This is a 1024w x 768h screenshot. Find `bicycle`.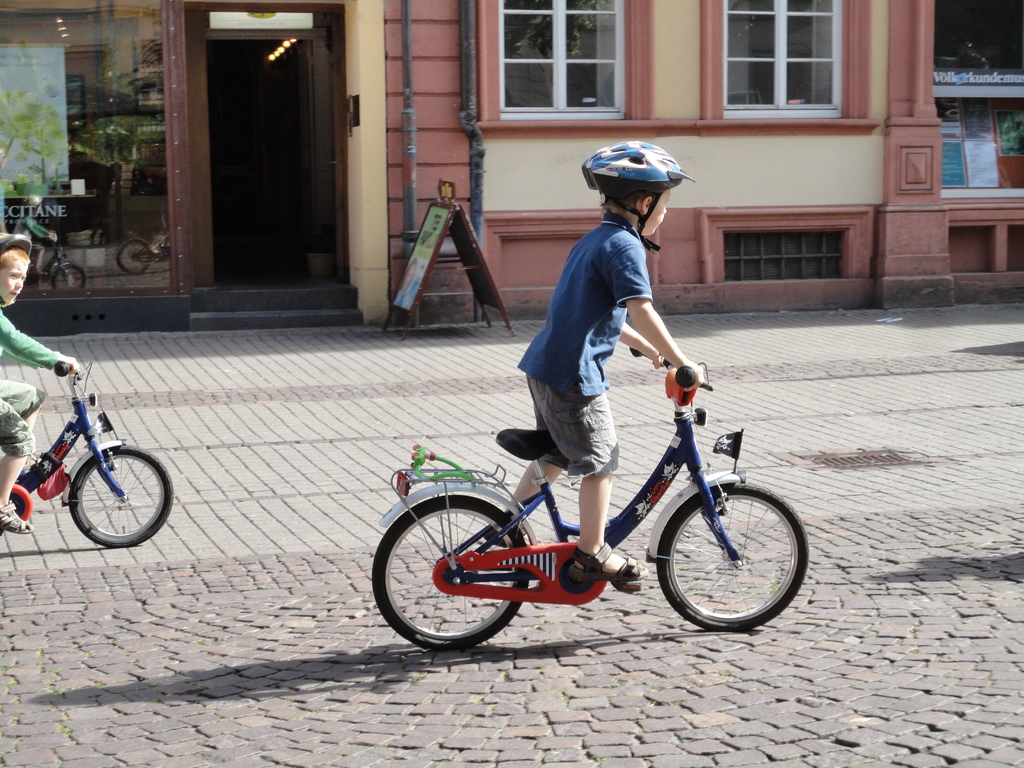
Bounding box: crop(0, 370, 177, 547).
